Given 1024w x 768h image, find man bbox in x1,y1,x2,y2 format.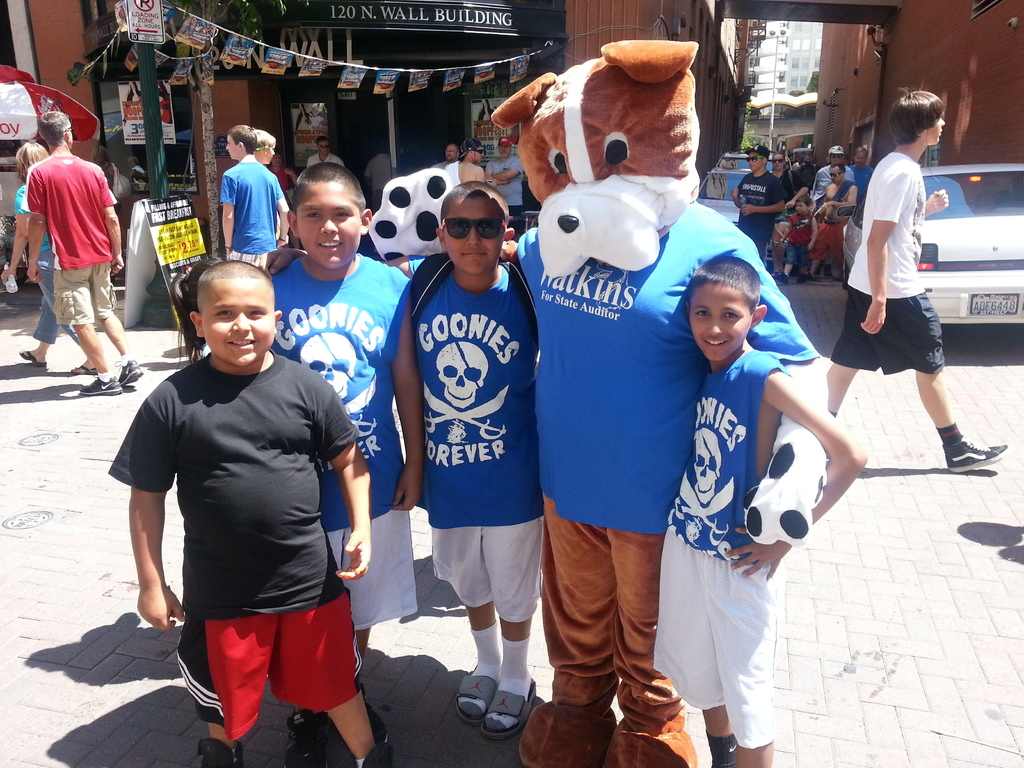
834,86,1006,477.
